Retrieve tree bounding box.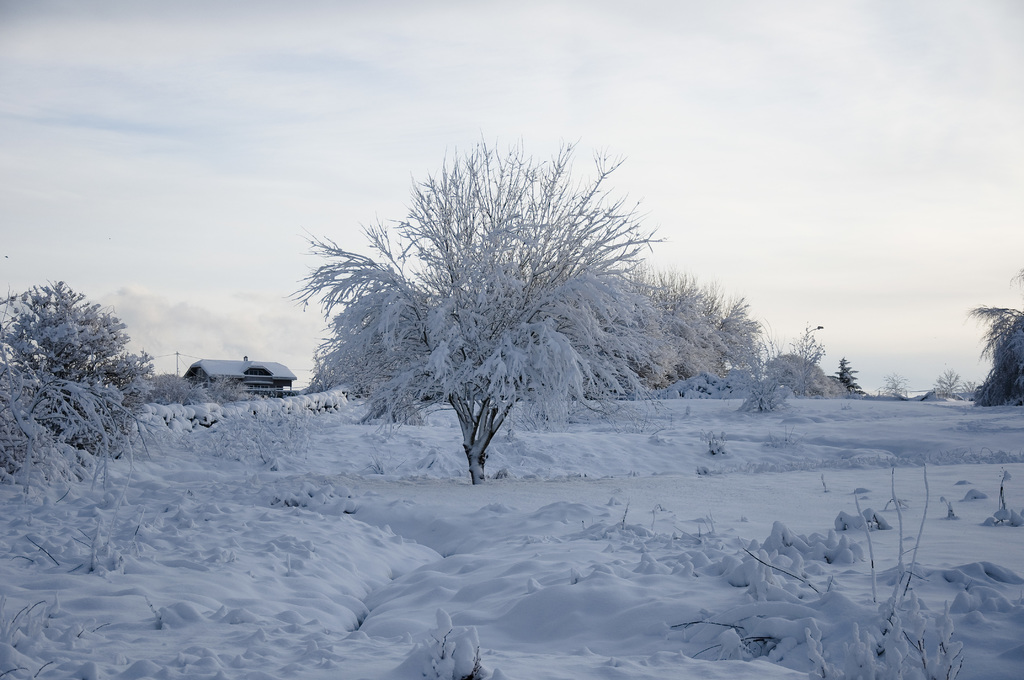
Bounding box: (962, 301, 1023, 412).
